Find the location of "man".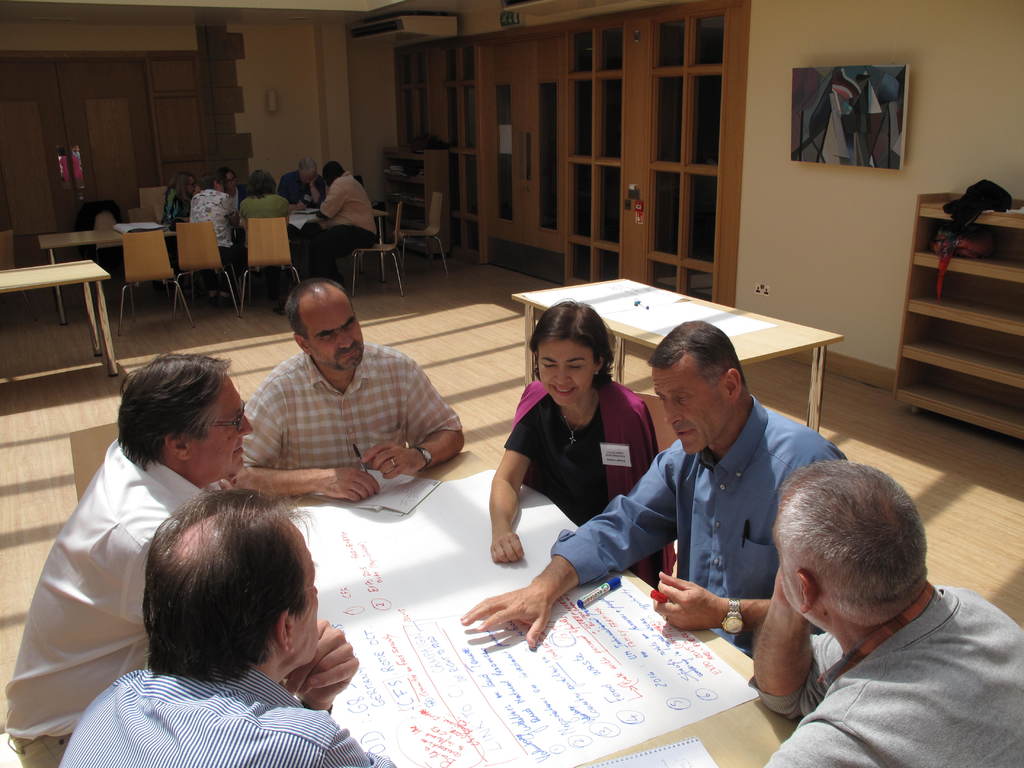
Location: Rect(6, 350, 287, 767).
